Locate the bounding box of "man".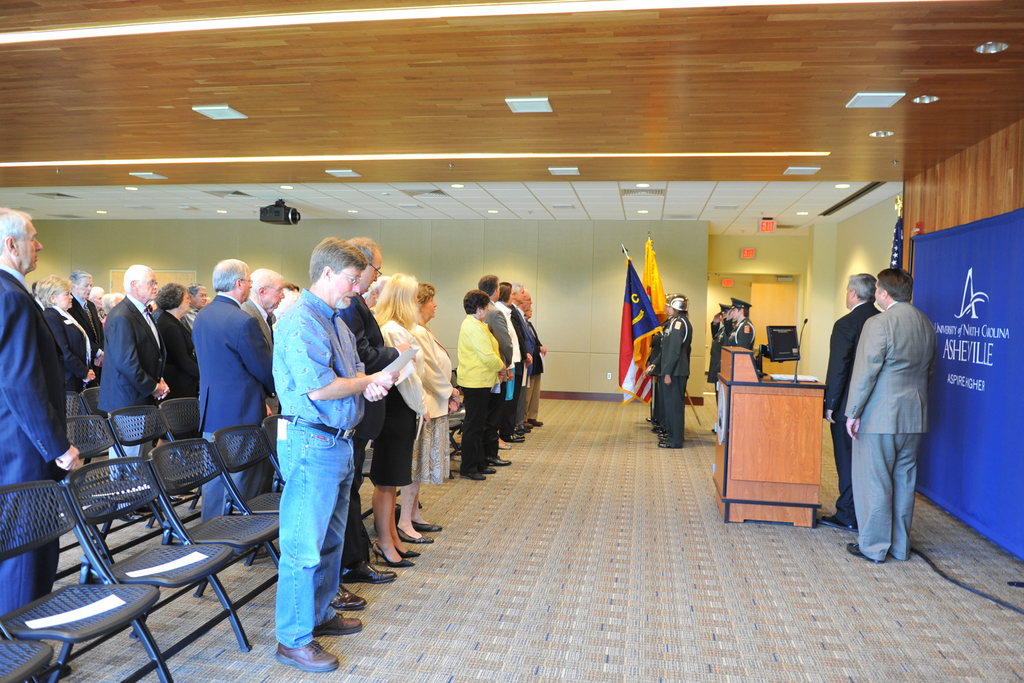
Bounding box: 478/273/511/465.
